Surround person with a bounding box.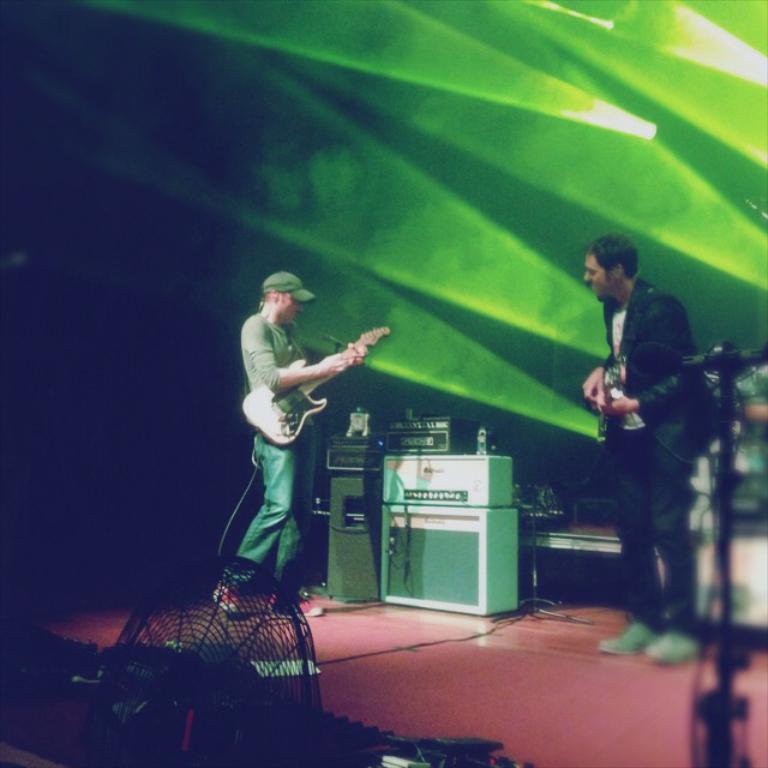
pyautogui.locateOnScreen(230, 252, 384, 623).
